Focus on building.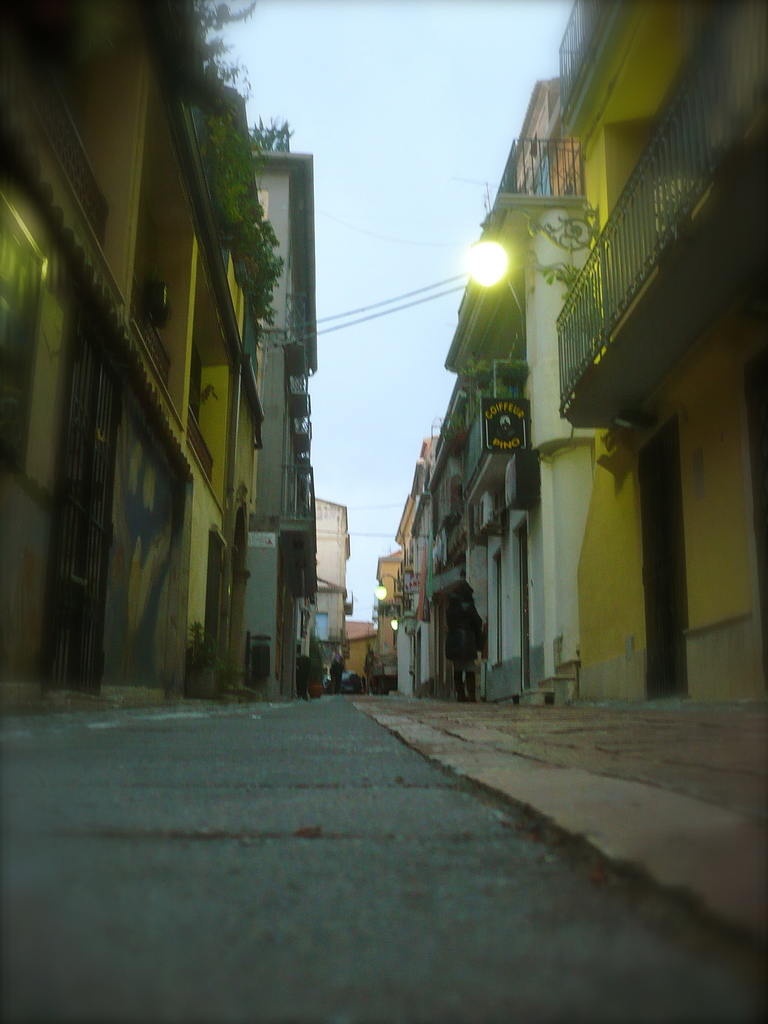
Focused at 303:503:341:701.
